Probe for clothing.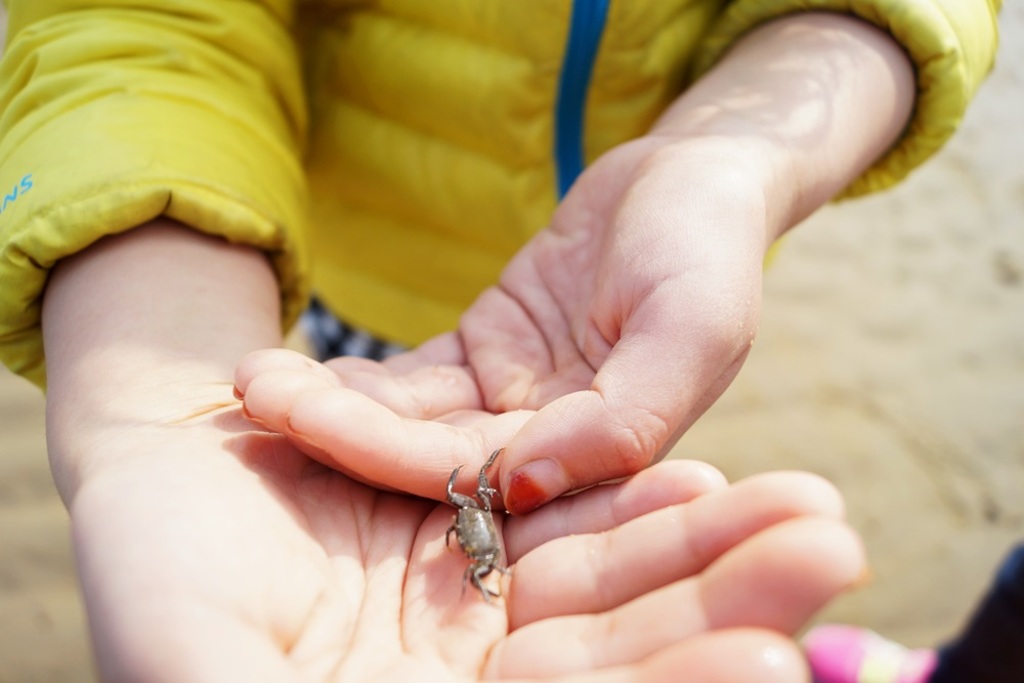
Probe result: (930,538,1023,682).
